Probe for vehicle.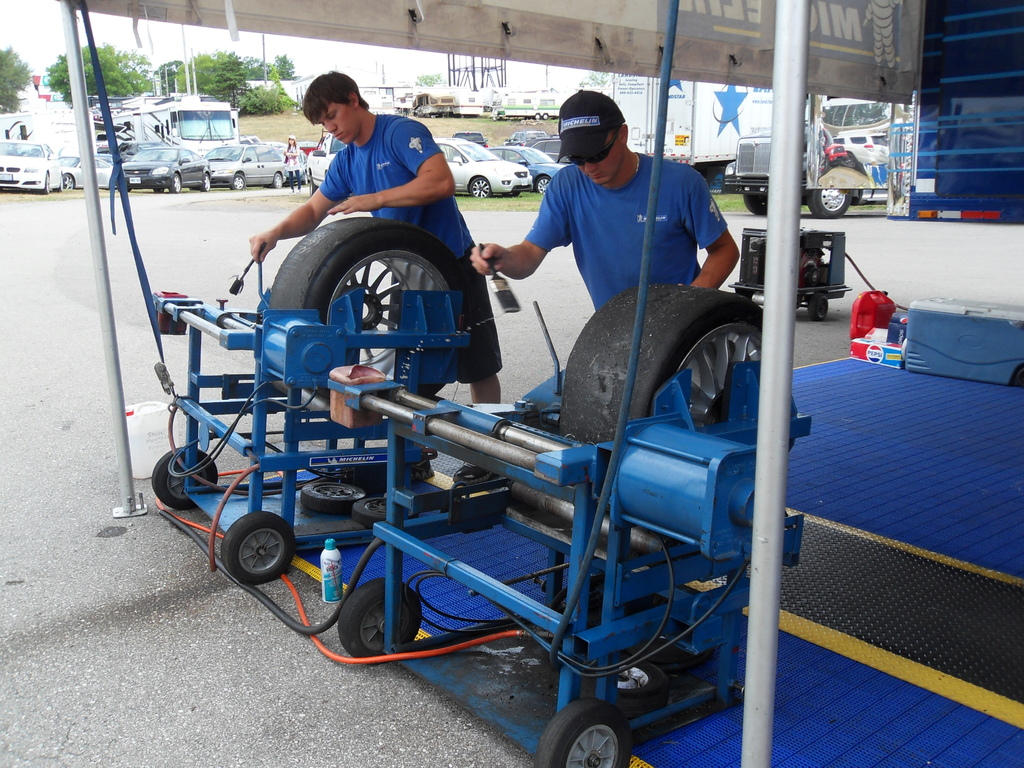
Probe result: 196/140/292/186.
